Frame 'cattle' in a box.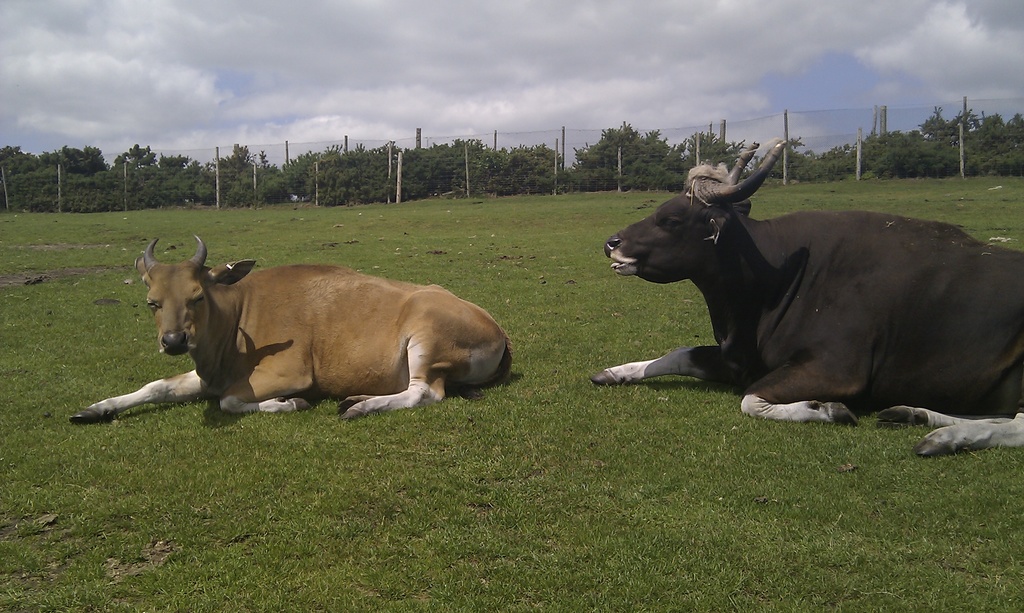
[x1=87, y1=236, x2=535, y2=435].
